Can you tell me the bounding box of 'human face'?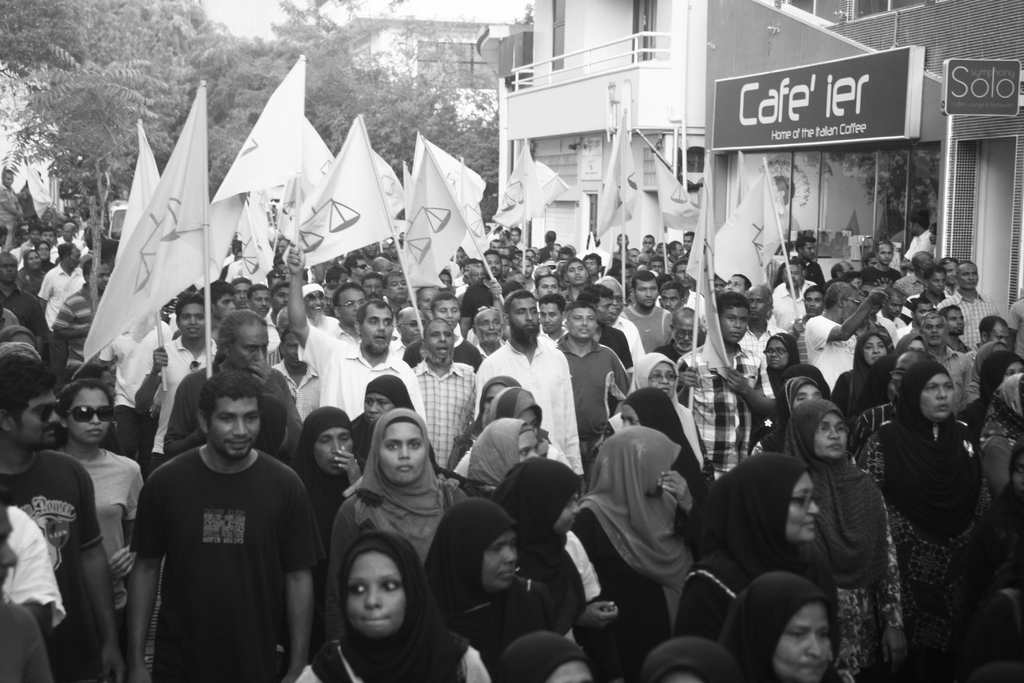
rect(636, 273, 662, 309).
